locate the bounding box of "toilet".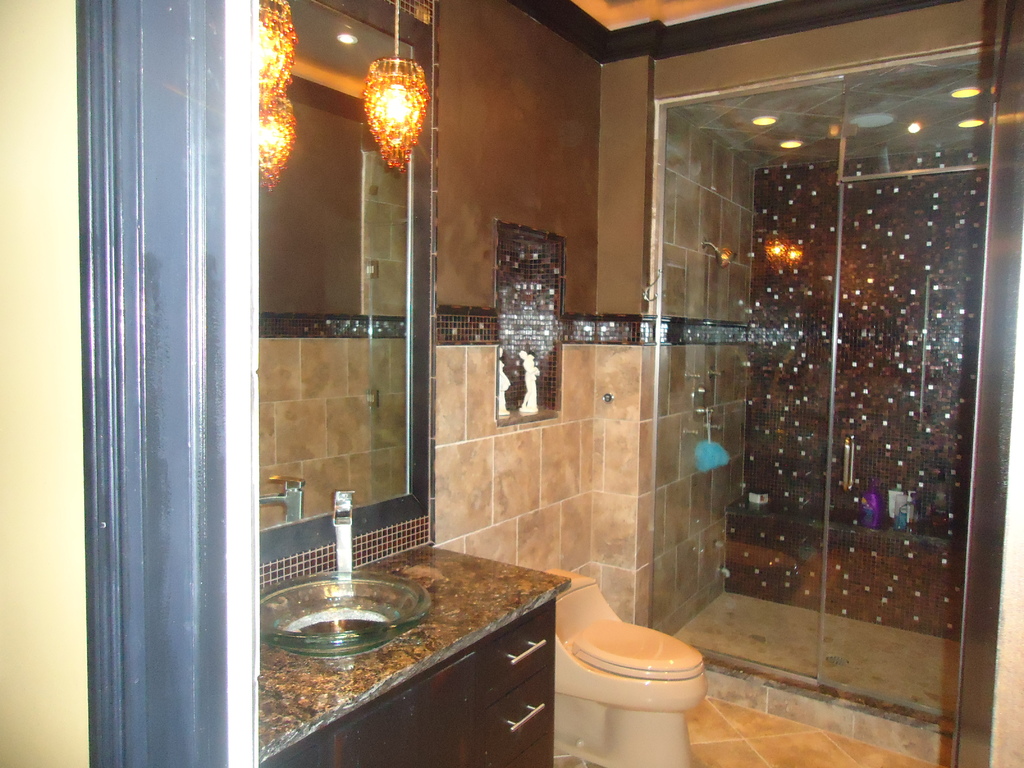
Bounding box: (537, 581, 721, 753).
